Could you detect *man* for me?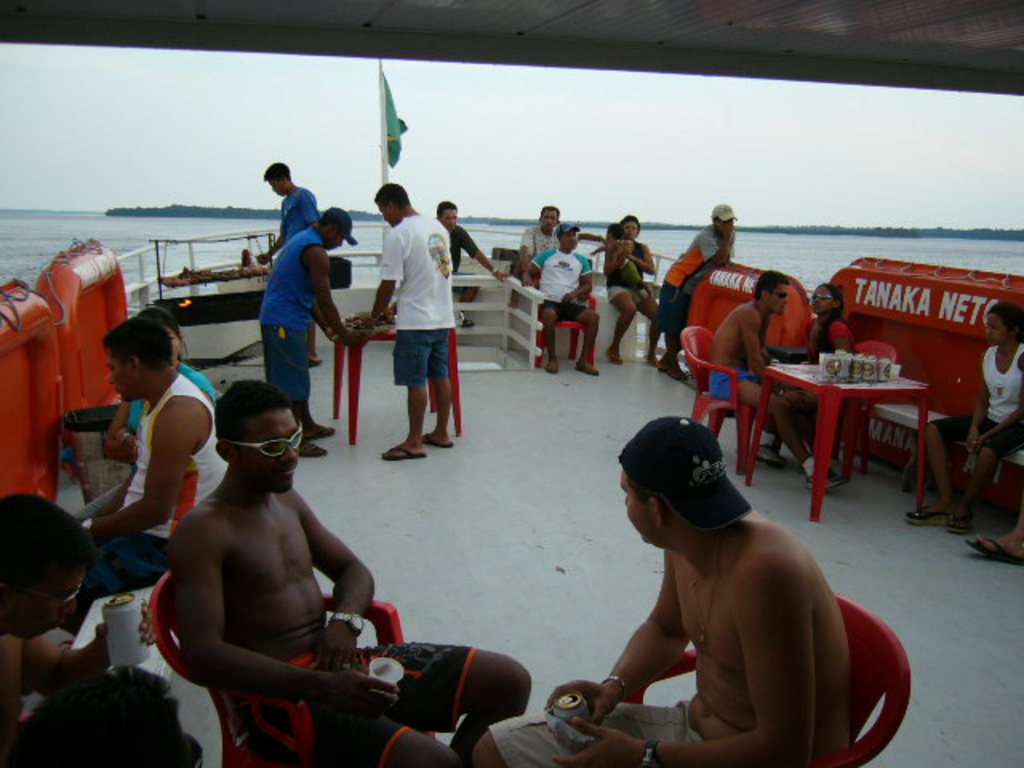
Detection result: (517,216,602,373).
